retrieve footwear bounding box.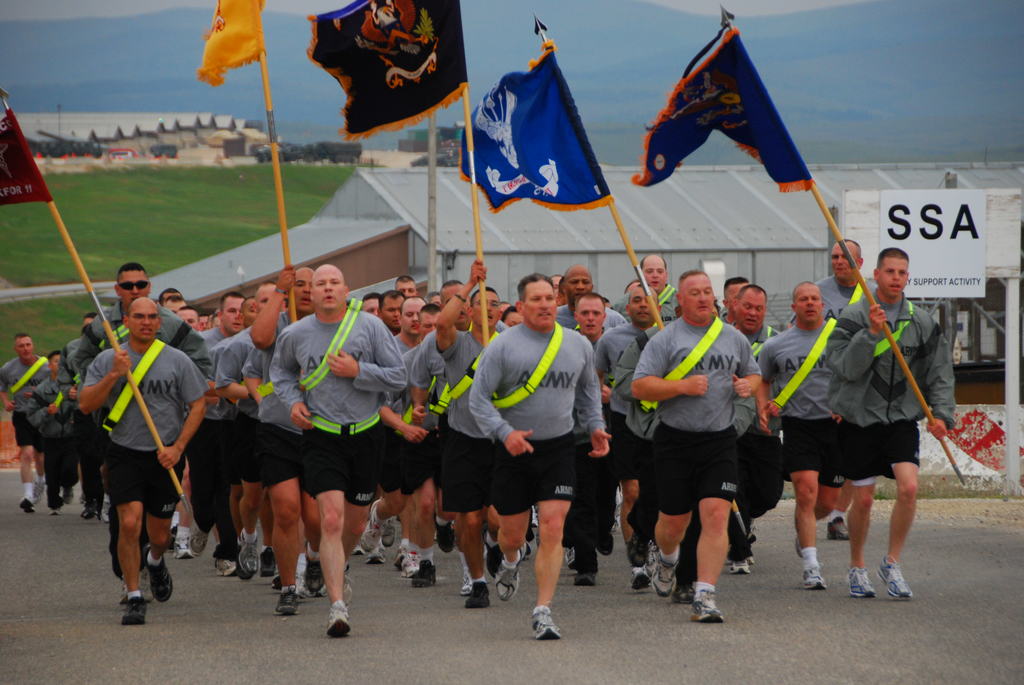
Bounding box: (x1=303, y1=547, x2=326, y2=592).
